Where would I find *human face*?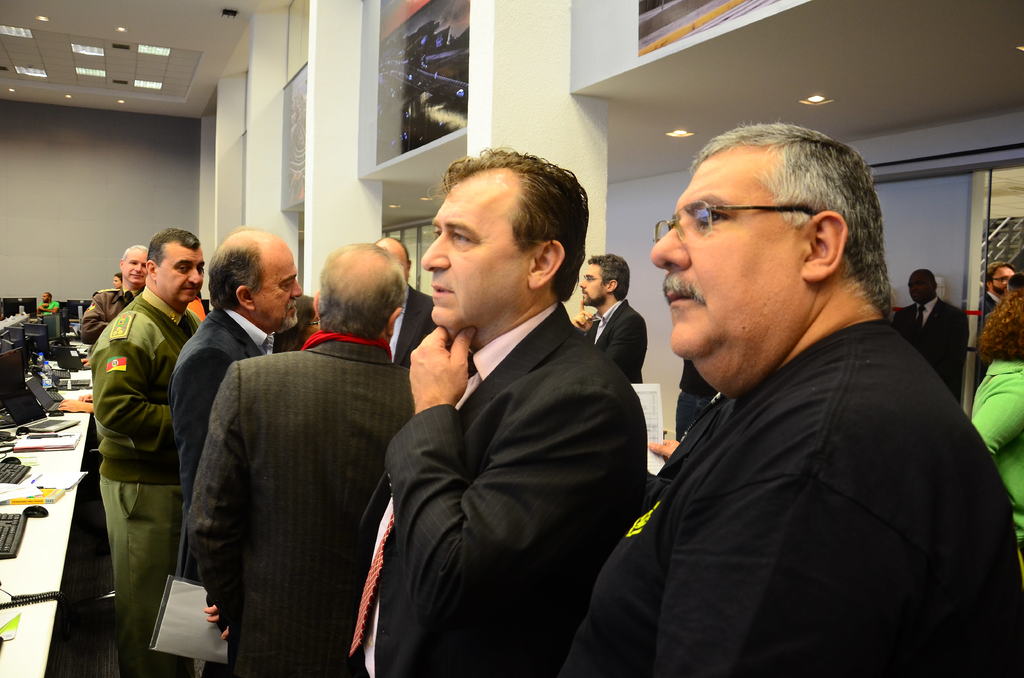
At (left=991, top=266, right=1015, bottom=296).
